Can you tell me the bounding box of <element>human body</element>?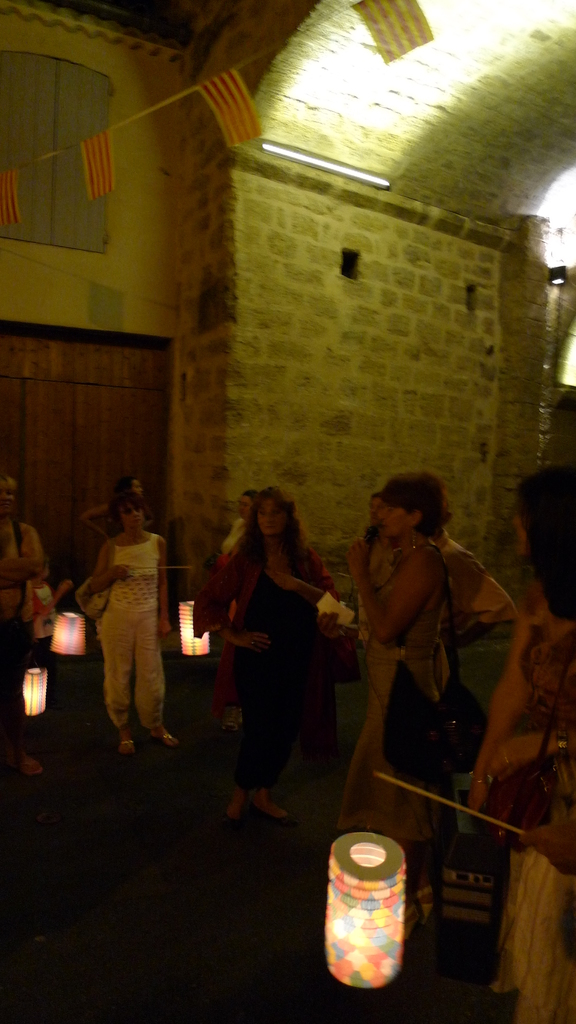
[left=81, top=474, right=180, bottom=758].
